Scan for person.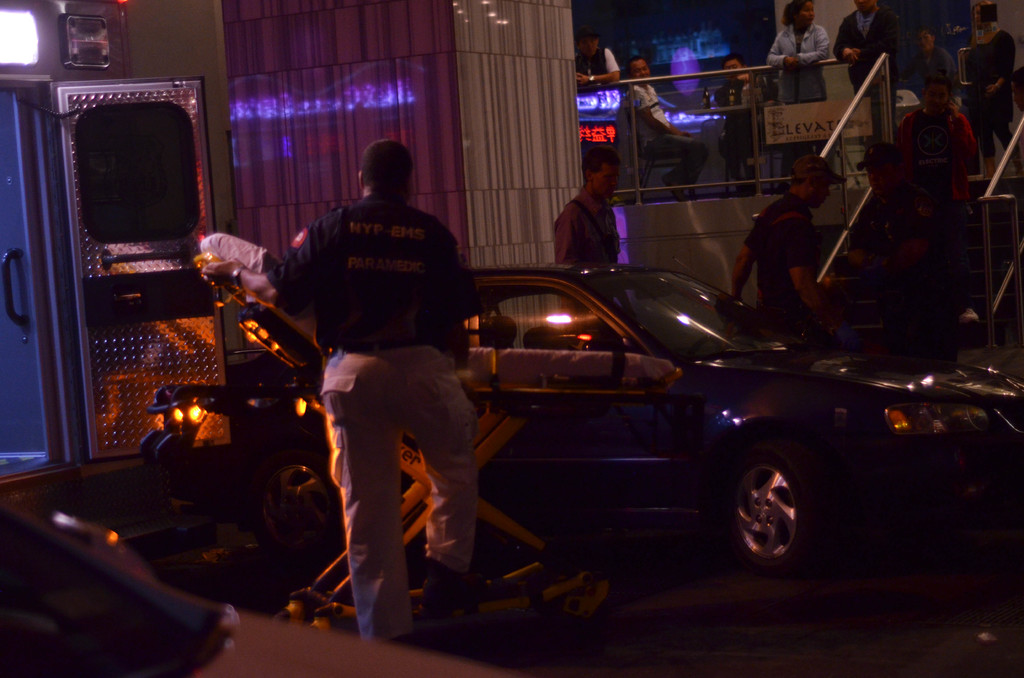
Scan result: bbox=[876, 0, 918, 62].
